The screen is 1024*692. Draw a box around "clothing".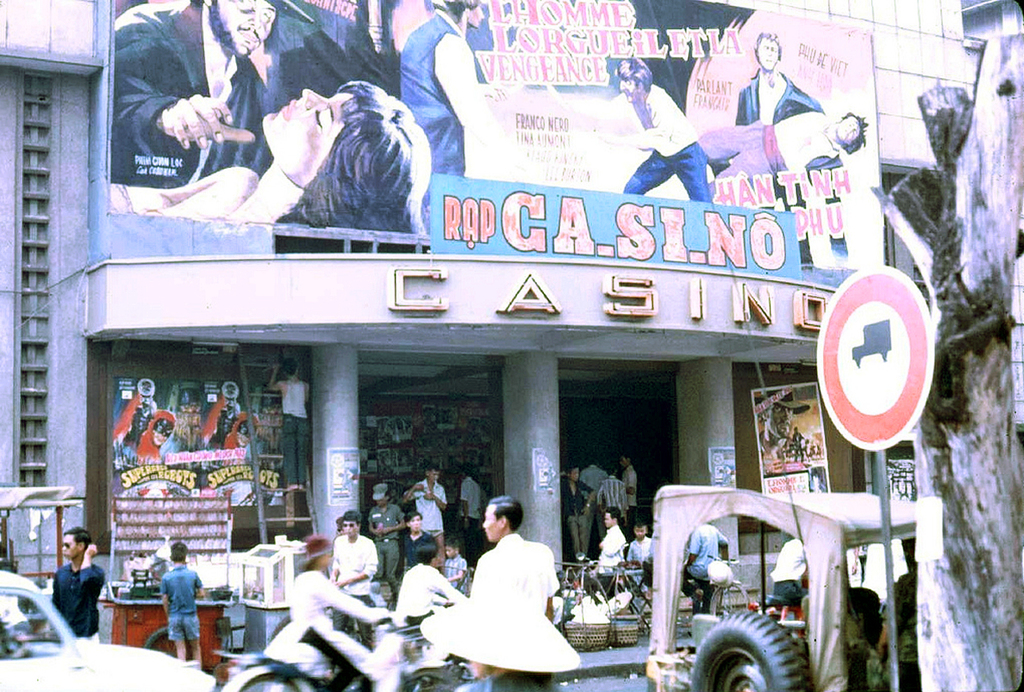
[688,524,730,598].
